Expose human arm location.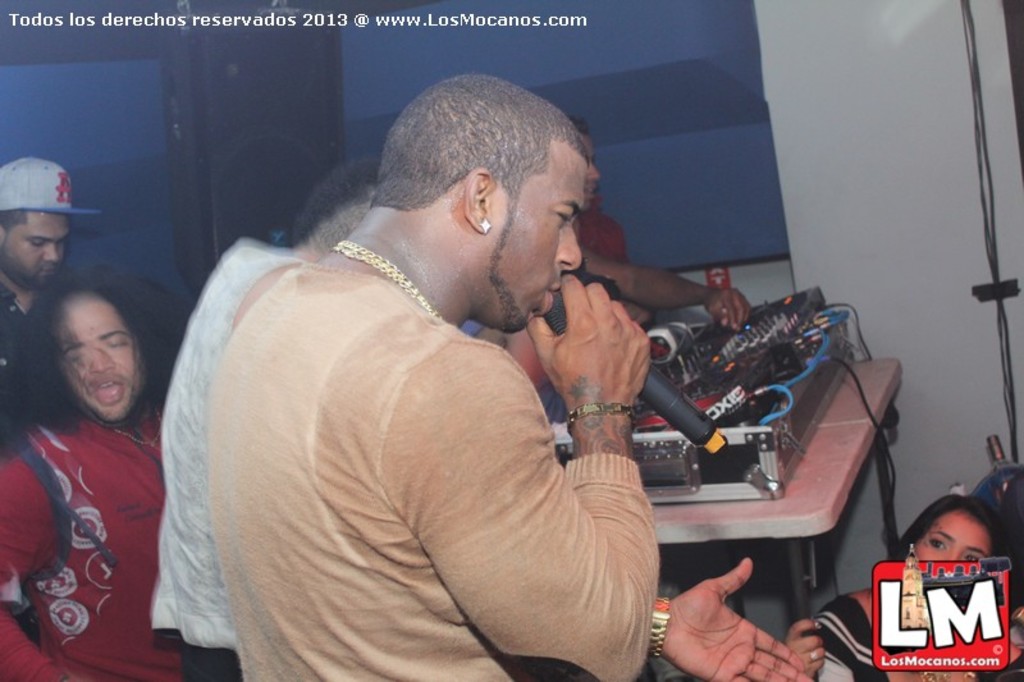
Exposed at [left=378, top=306, right=675, bottom=664].
